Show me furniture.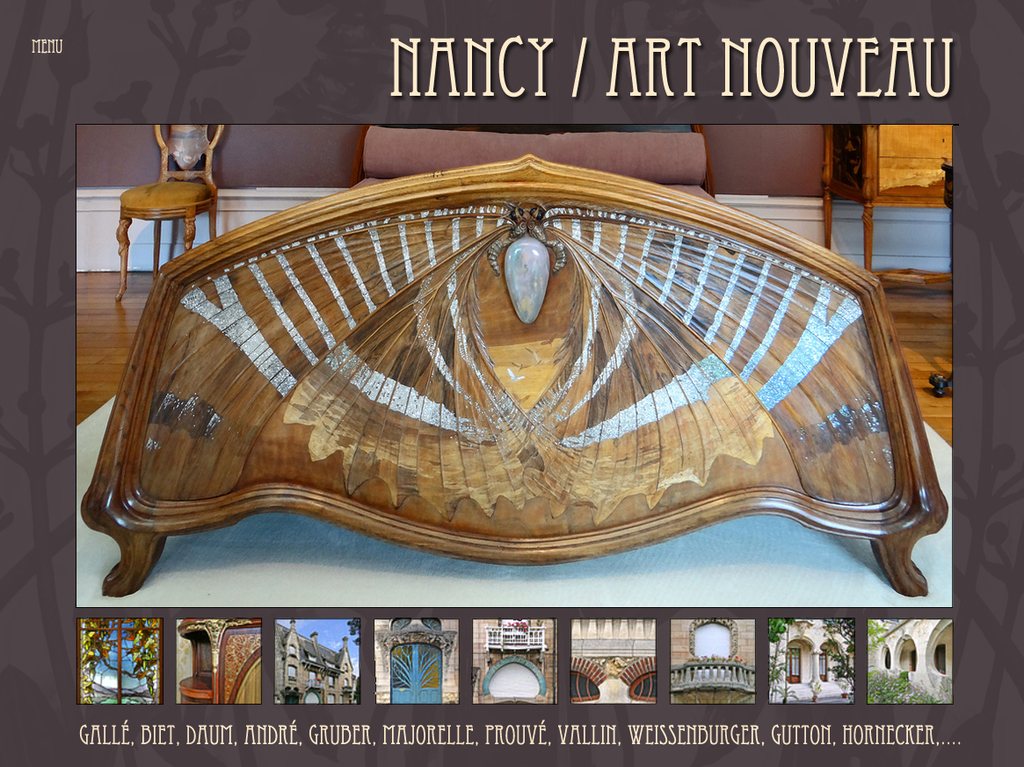
furniture is here: bbox=[177, 616, 263, 703].
